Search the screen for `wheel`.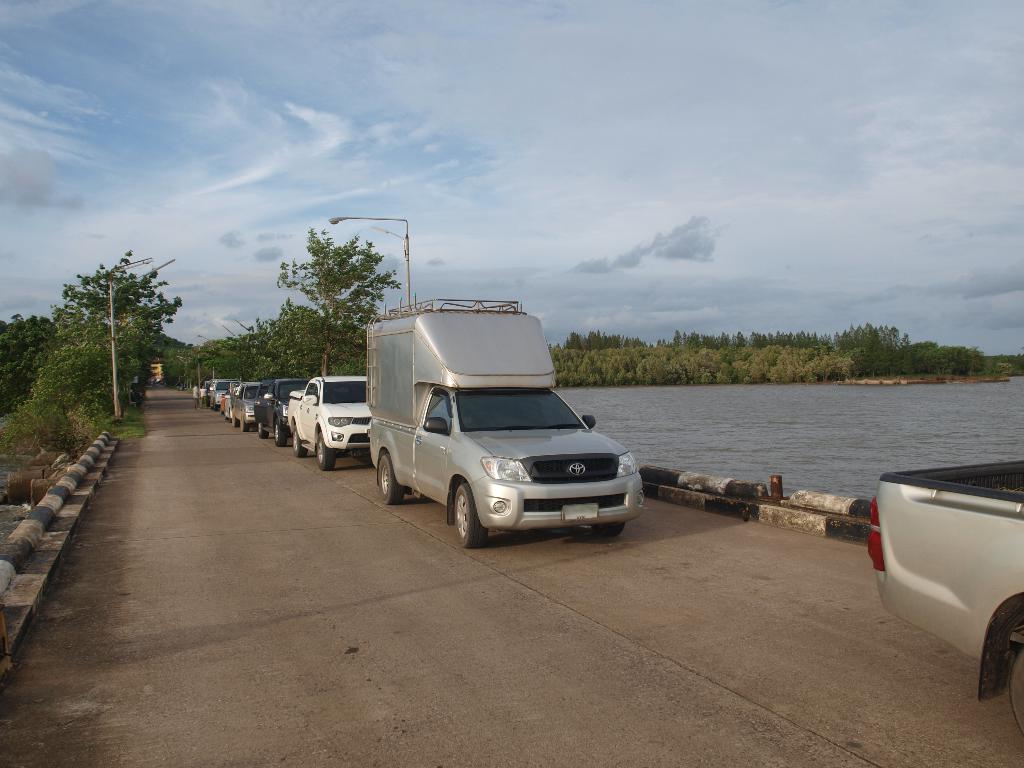
Found at [272, 418, 288, 445].
